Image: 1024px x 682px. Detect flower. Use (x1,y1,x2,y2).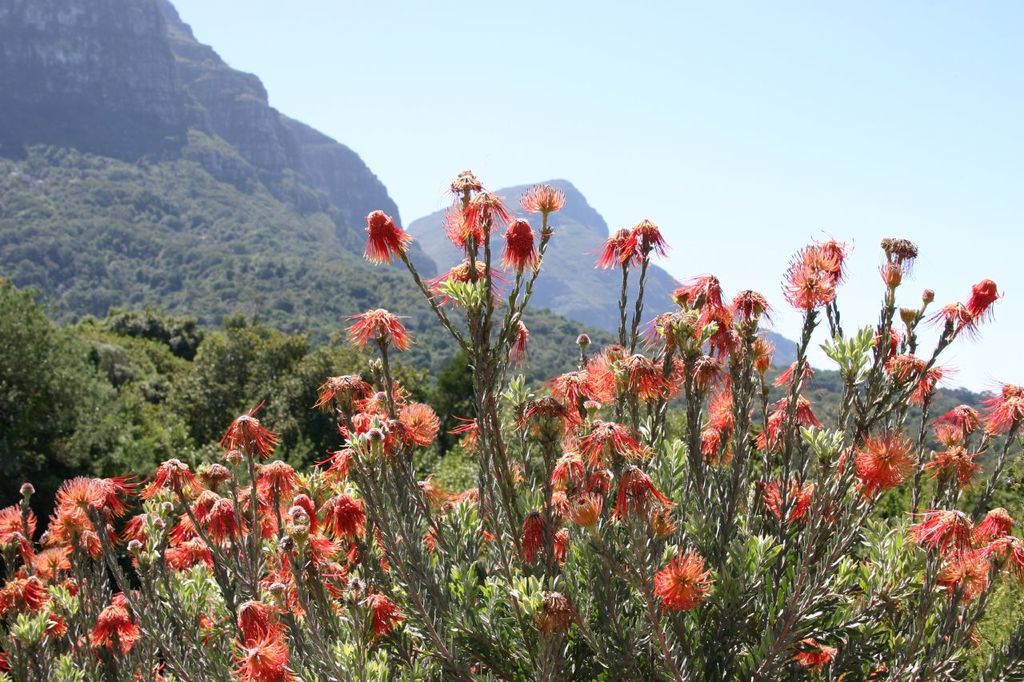
(531,592,586,632).
